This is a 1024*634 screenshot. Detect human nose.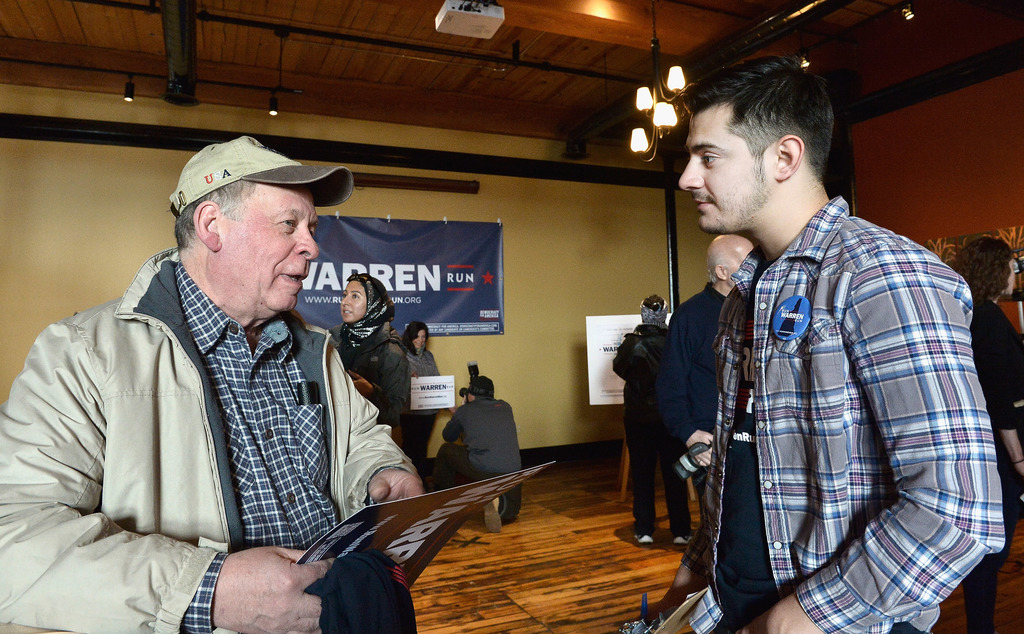
340,293,352,308.
